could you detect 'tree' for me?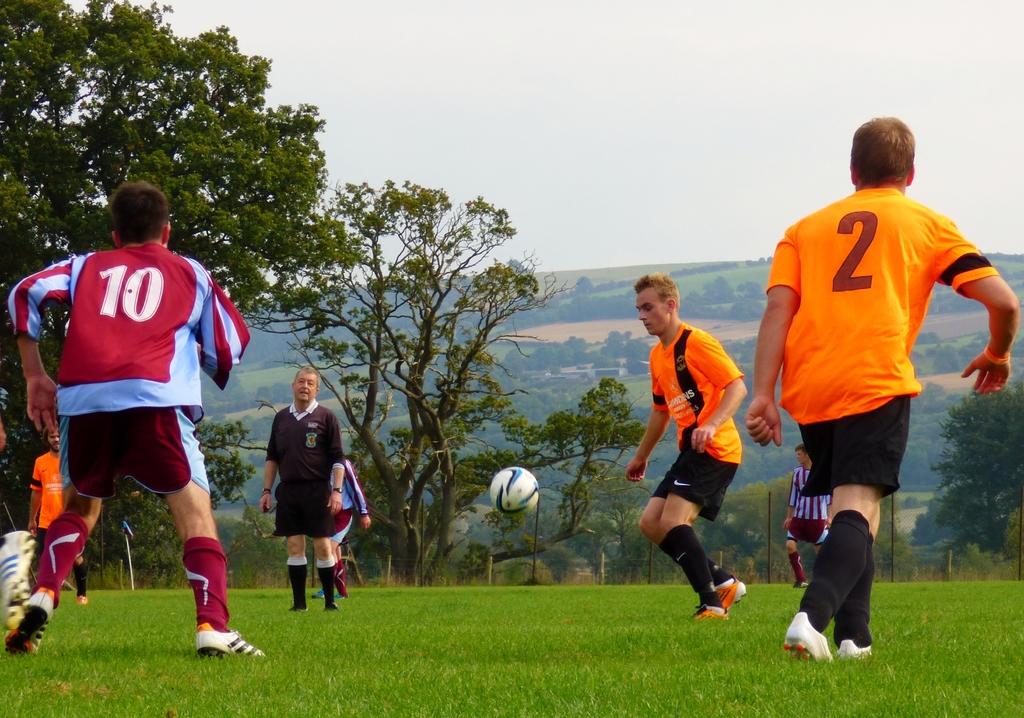
Detection result: [701,272,741,316].
